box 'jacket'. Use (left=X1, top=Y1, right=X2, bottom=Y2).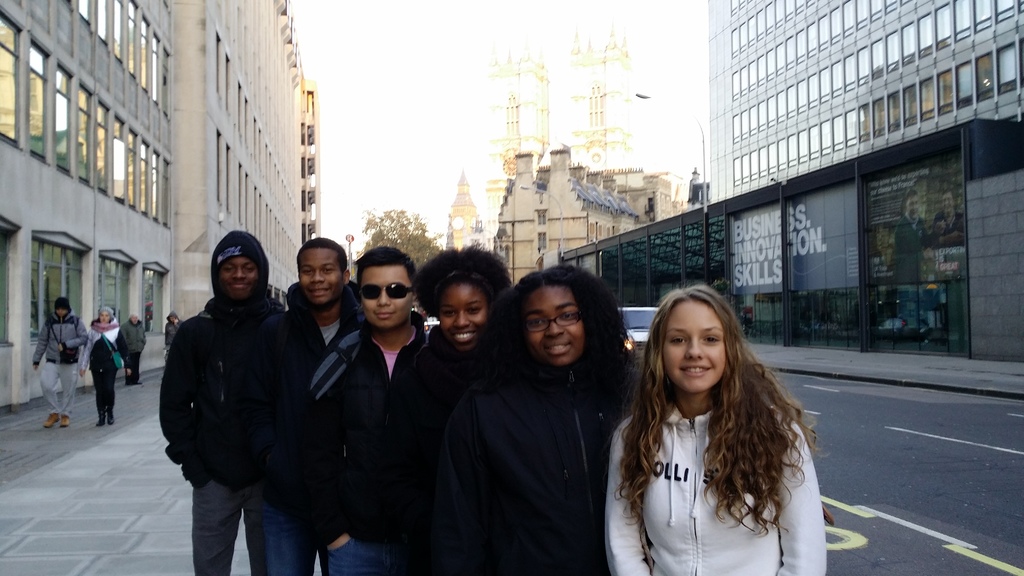
(left=109, top=314, right=145, bottom=364).
